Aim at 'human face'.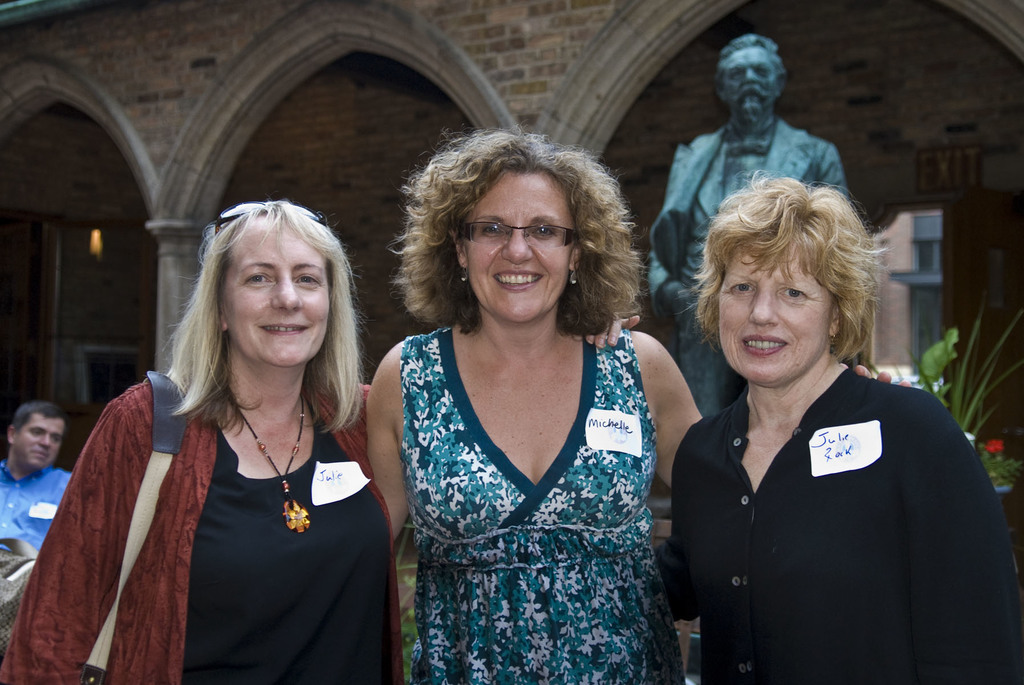
Aimed at <box>468,166,583,324</box>.
